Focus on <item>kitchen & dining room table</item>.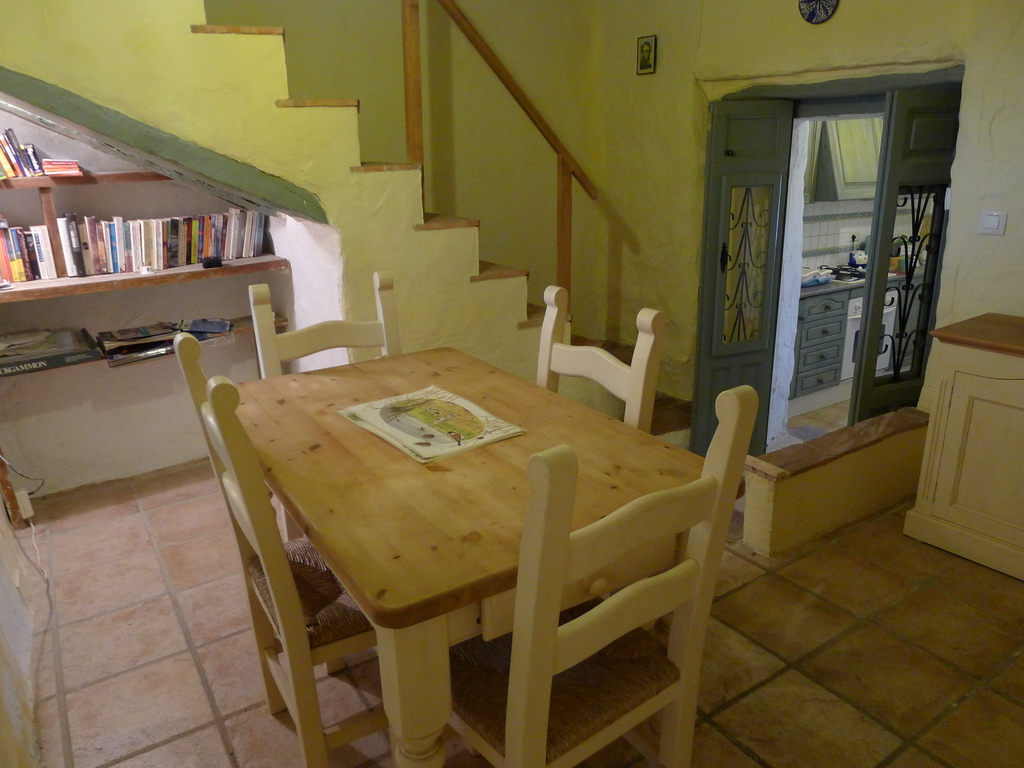
Focused at (194,365,744,757).
